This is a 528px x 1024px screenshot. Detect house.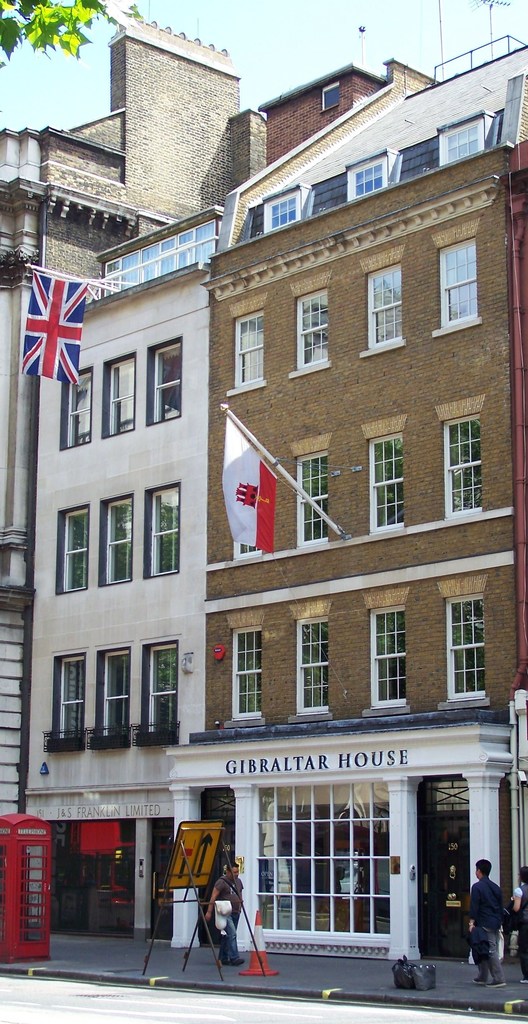
0/0/161/956.
